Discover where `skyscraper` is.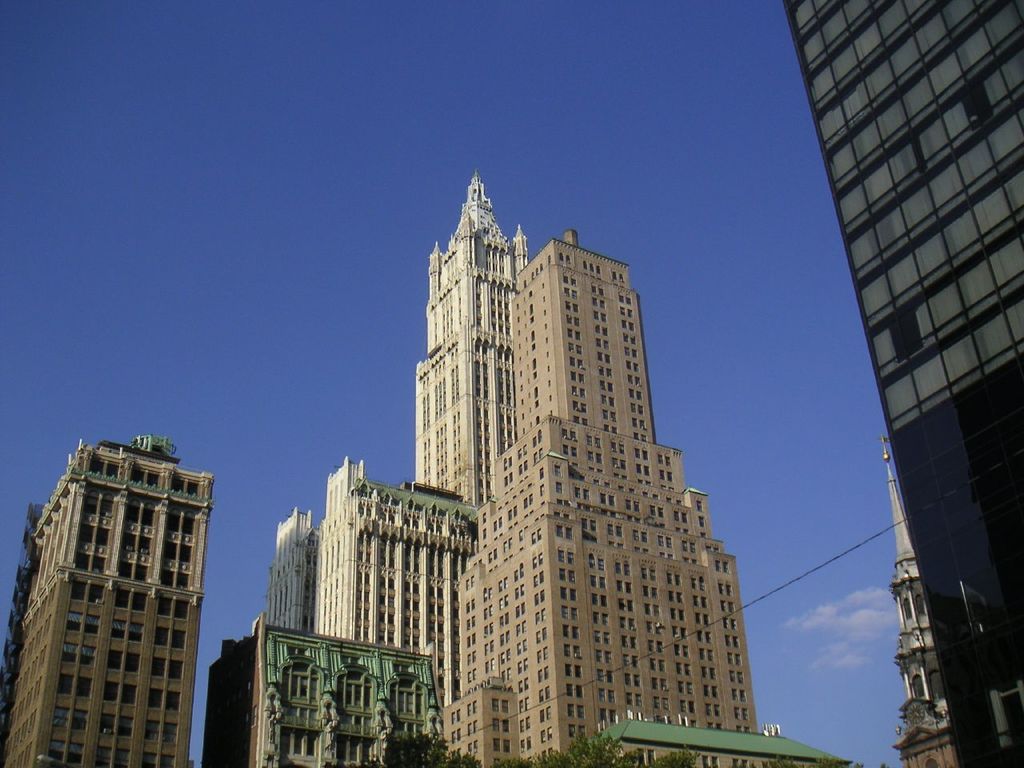
Discovered at [left=198, top=170, right=765, bottom=766].
